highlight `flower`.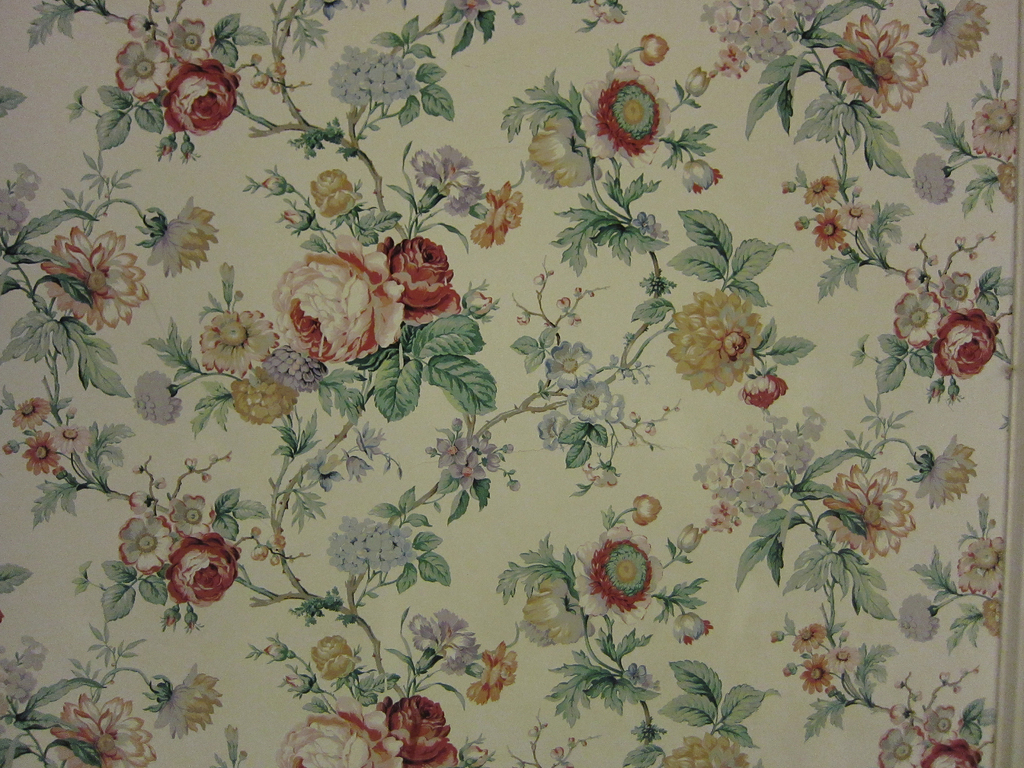
Highlighted region: BBox(403, 609, 476, 671).
